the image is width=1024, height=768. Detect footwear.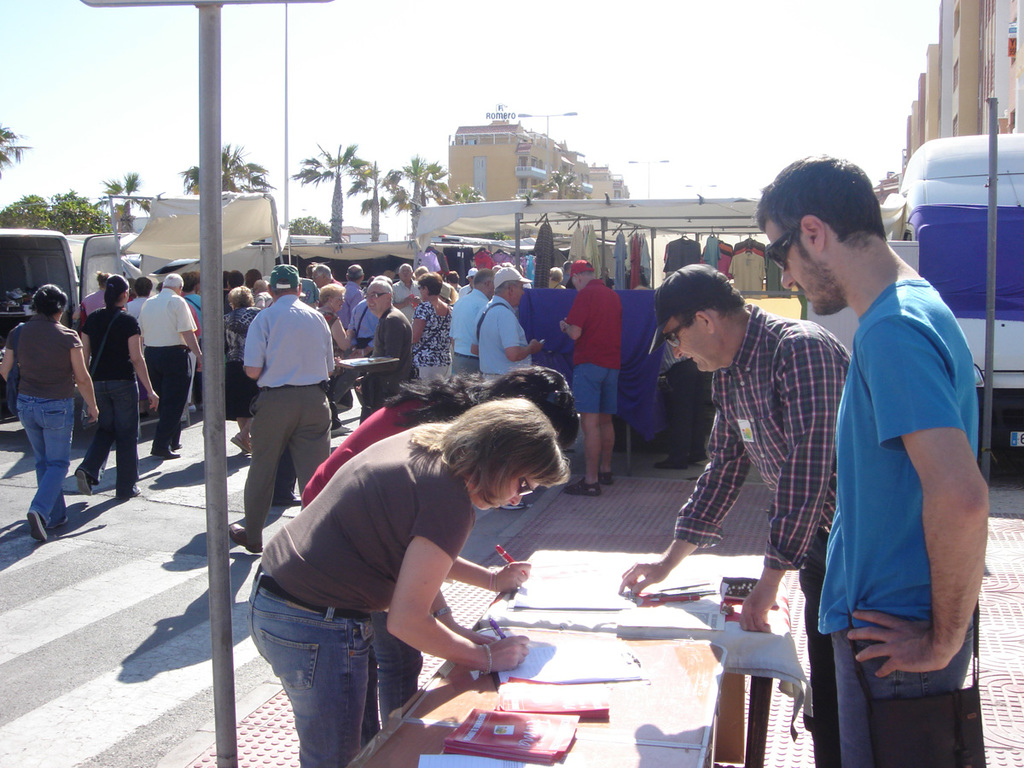
Detection: 22, 512, 49, 544.
